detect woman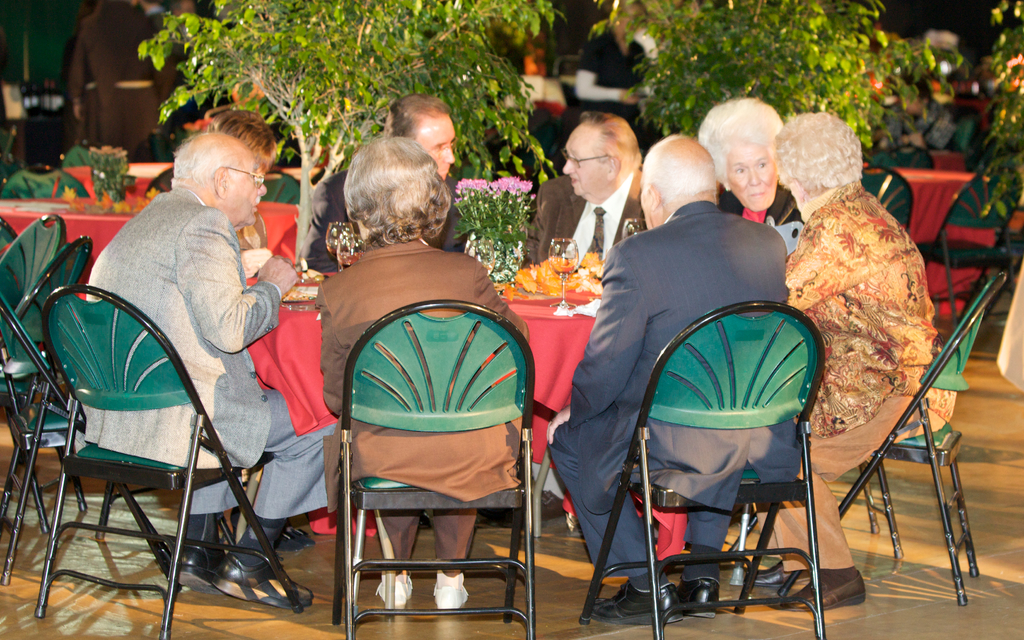
bbox=(772, 97, 966, 607)
